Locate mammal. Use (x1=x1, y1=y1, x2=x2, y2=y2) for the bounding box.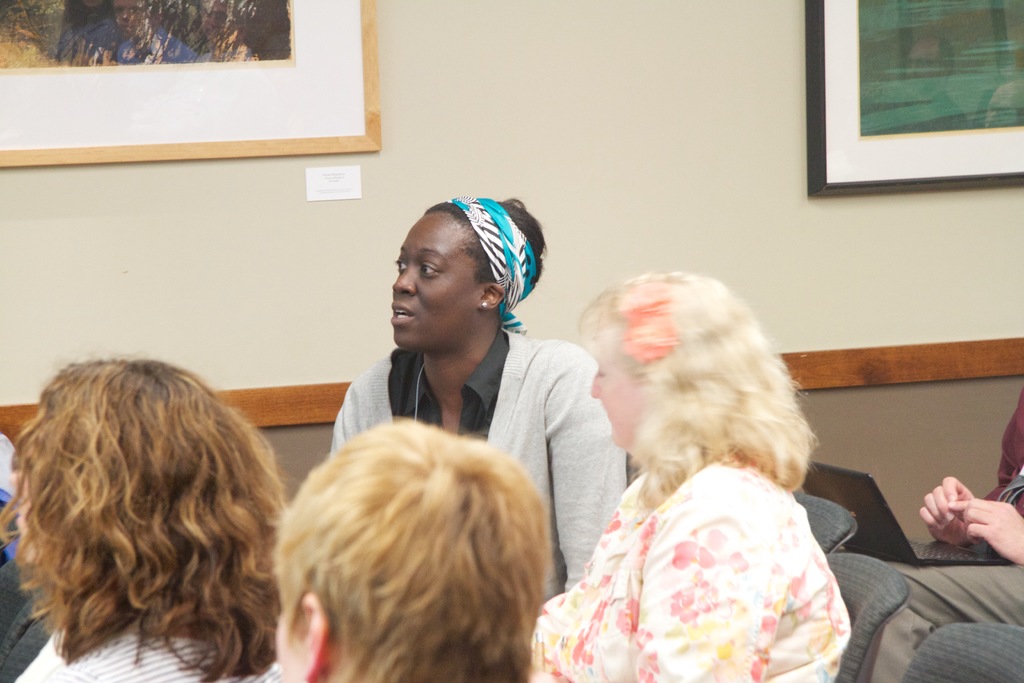
(x1=10, y1=361, x2=278, y2=676).
